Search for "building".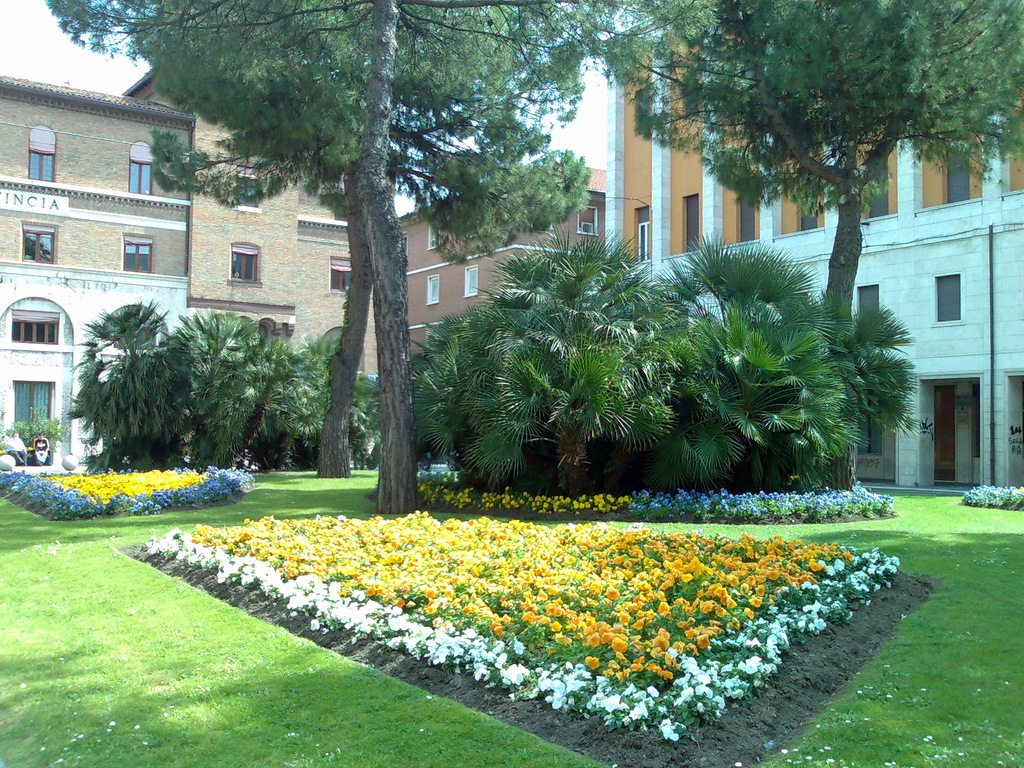
Found at [395, 168, 607, 361].
